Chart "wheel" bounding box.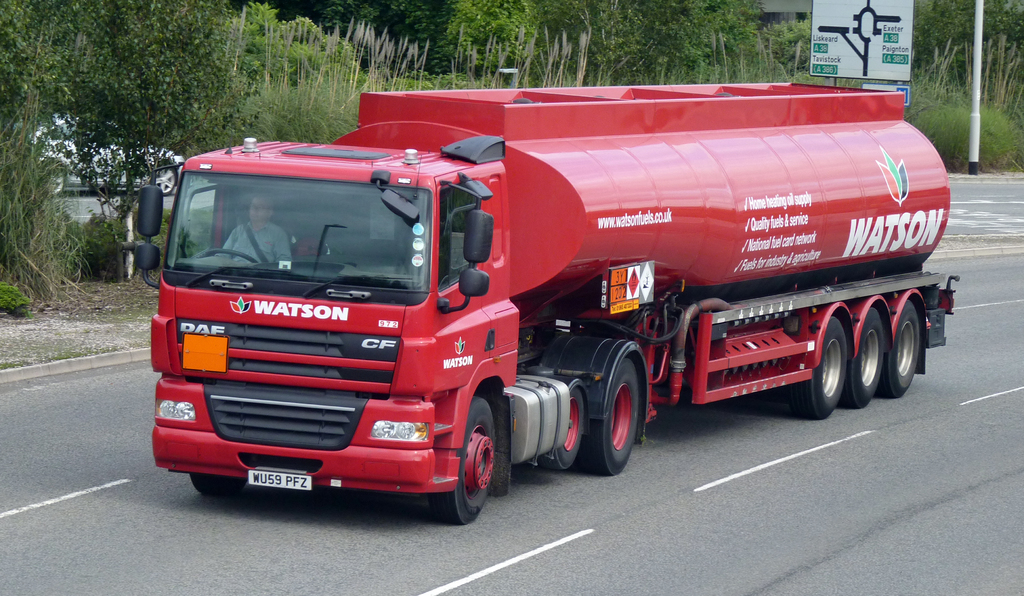
Charted: 881:299:922:397.
